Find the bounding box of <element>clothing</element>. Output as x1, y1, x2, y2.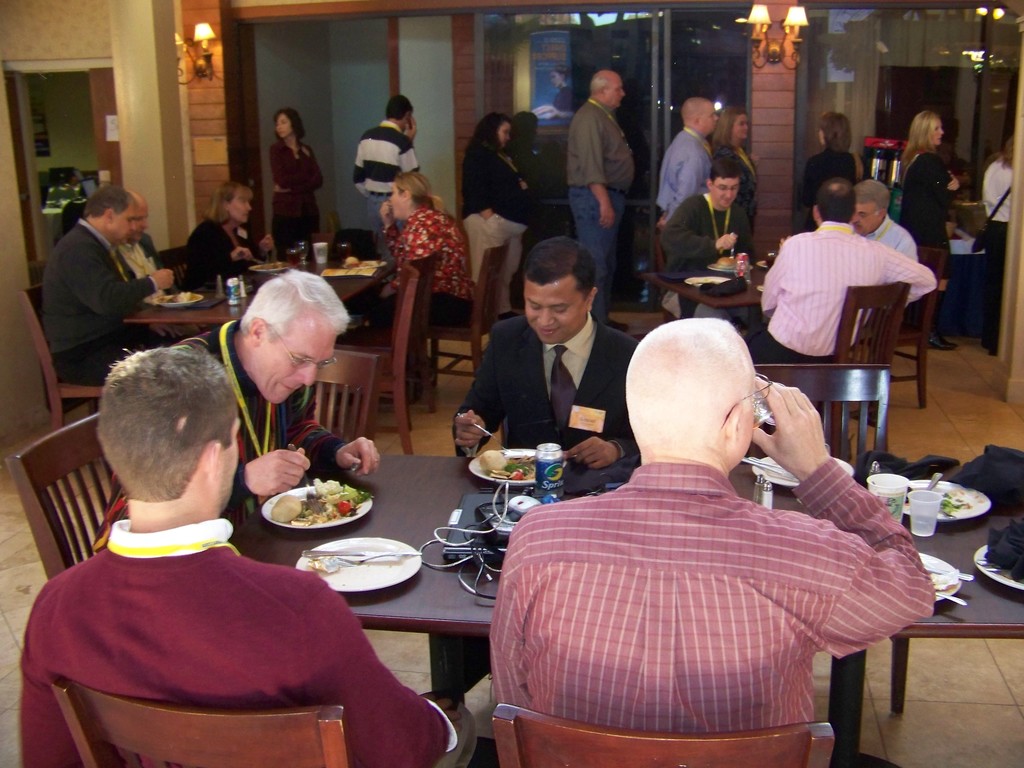
566, 88, 636, 326.
